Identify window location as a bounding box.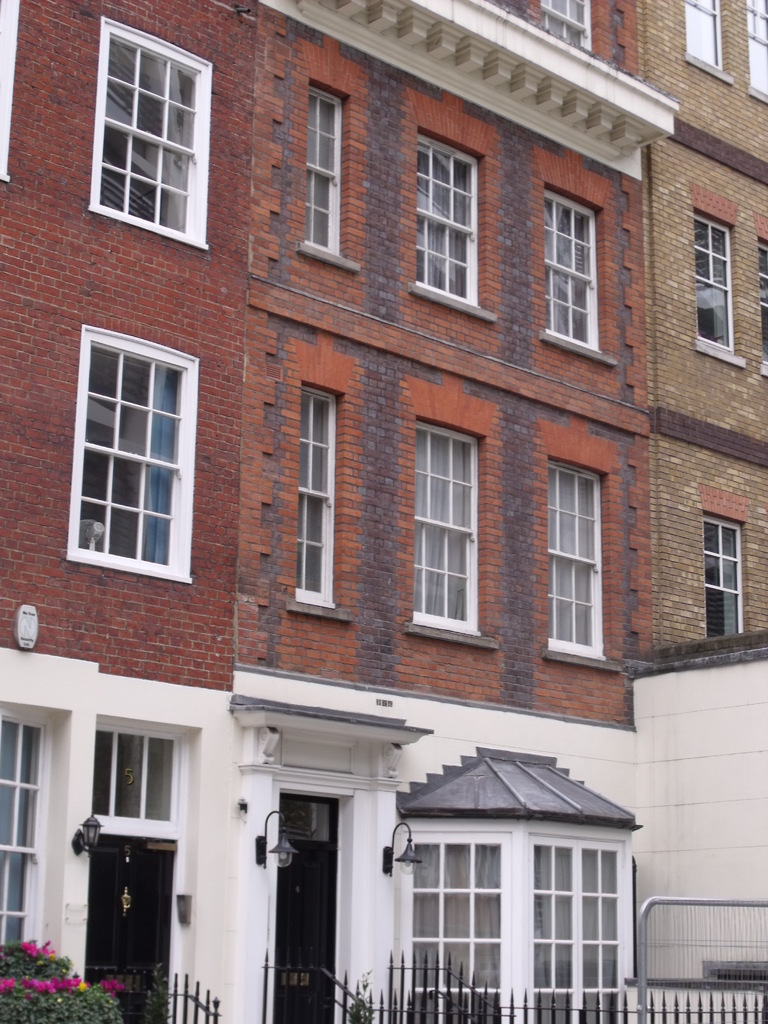
x1=413, y1=421, x2=486, y2=633.
